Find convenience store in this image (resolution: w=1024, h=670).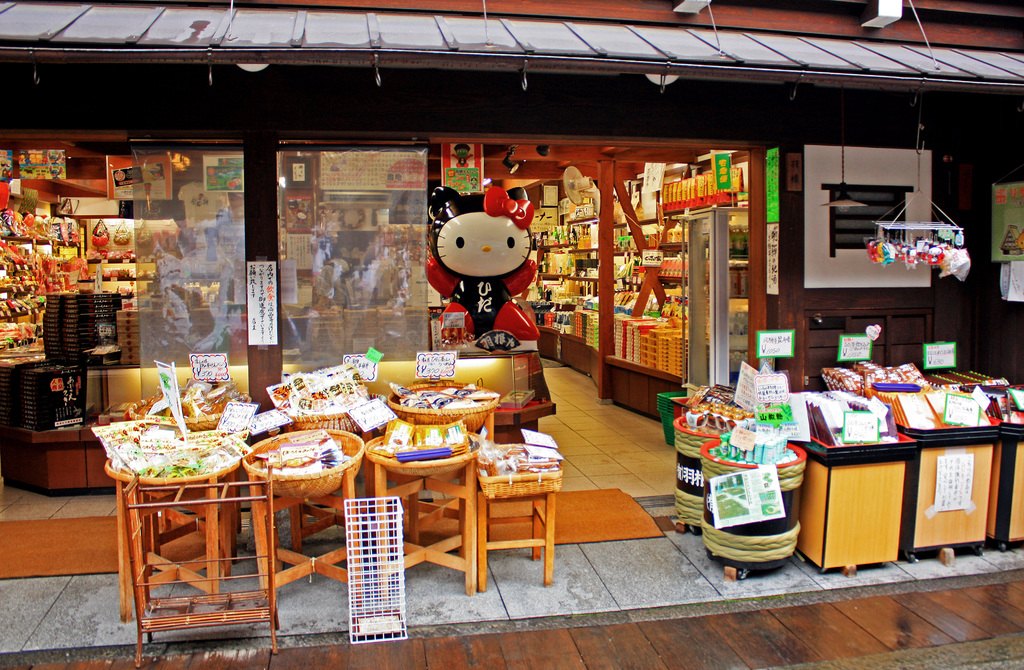
region(22, 4, 1023, 644).
